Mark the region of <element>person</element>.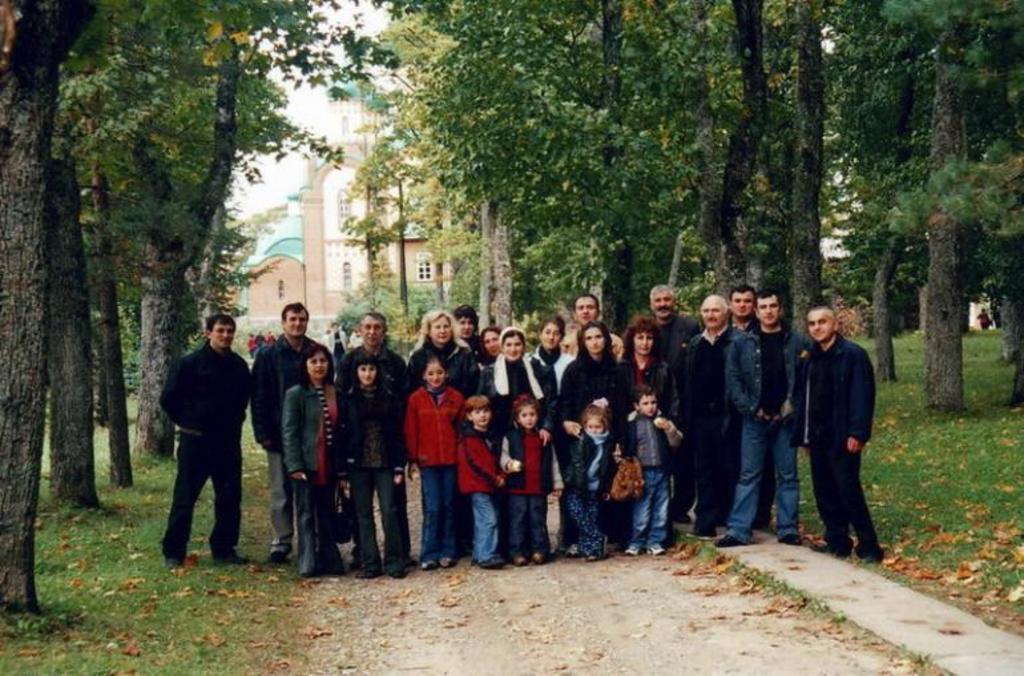
Region: x1=250 y1=331 x2=259 y2=342.
